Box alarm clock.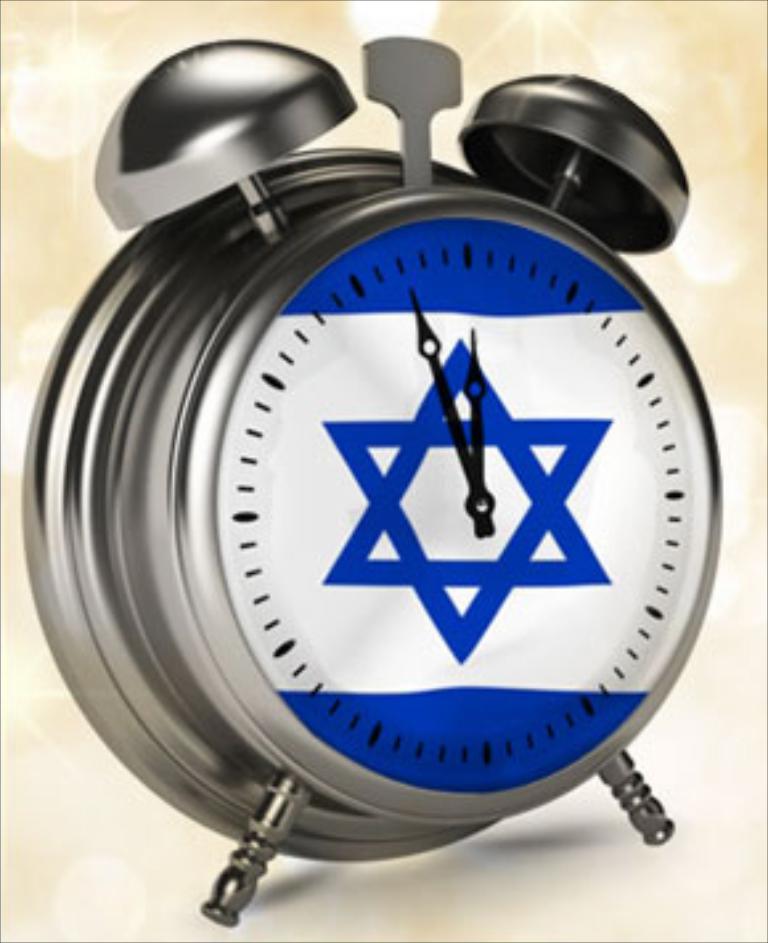
[left=21, top=32, right=726, bottom=927].
